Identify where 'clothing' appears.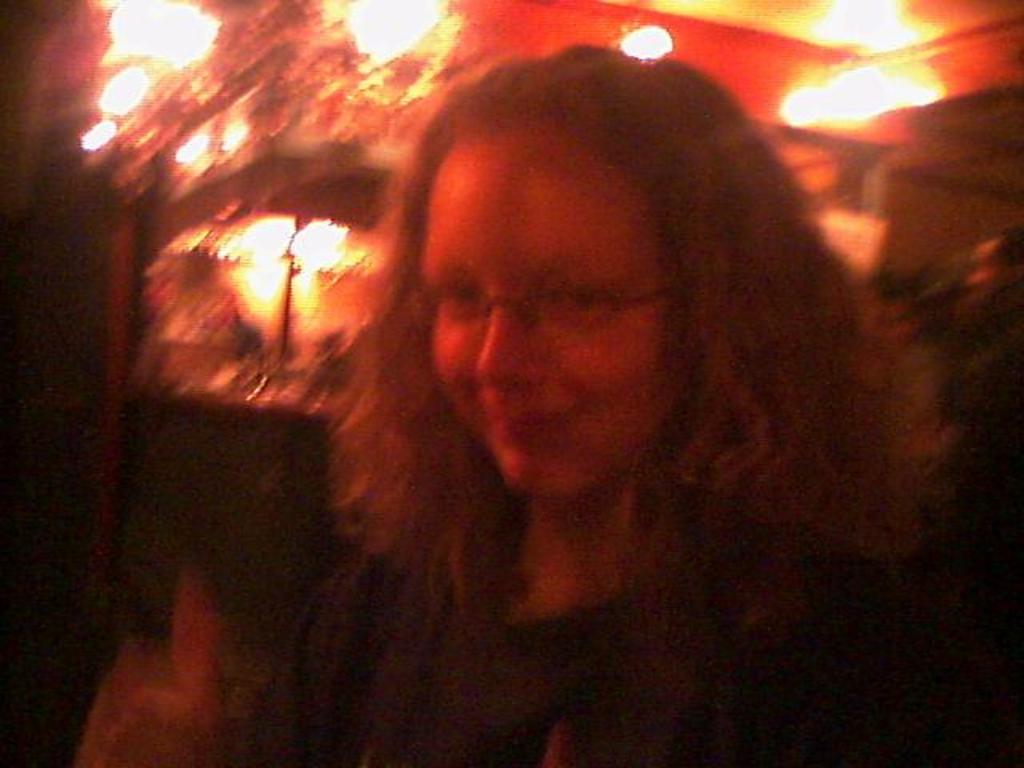
Appears at [x1=397, y1=504, x2=912, y2=766].
